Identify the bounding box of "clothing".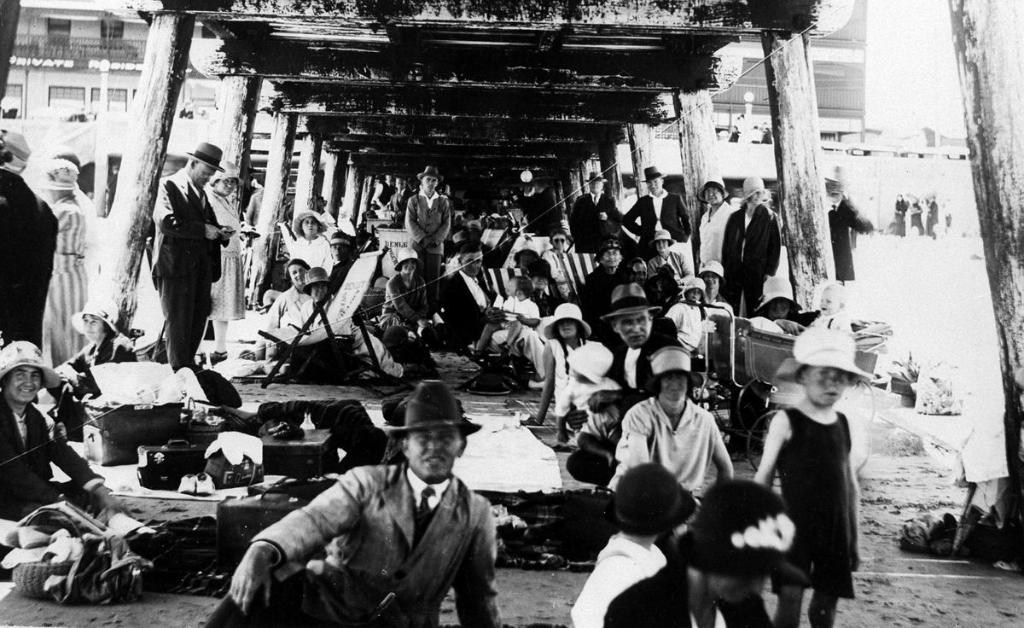
Rect(927, 197, 940, 236).
